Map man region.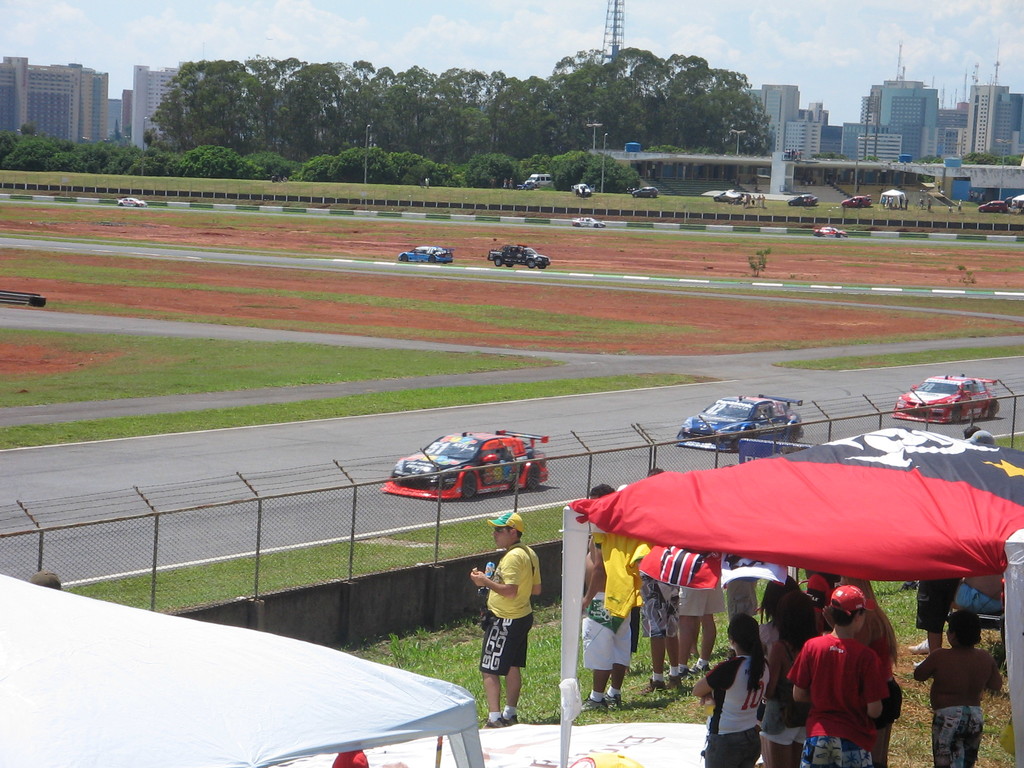
Mapped to box=[471, 508, 548, 728].
